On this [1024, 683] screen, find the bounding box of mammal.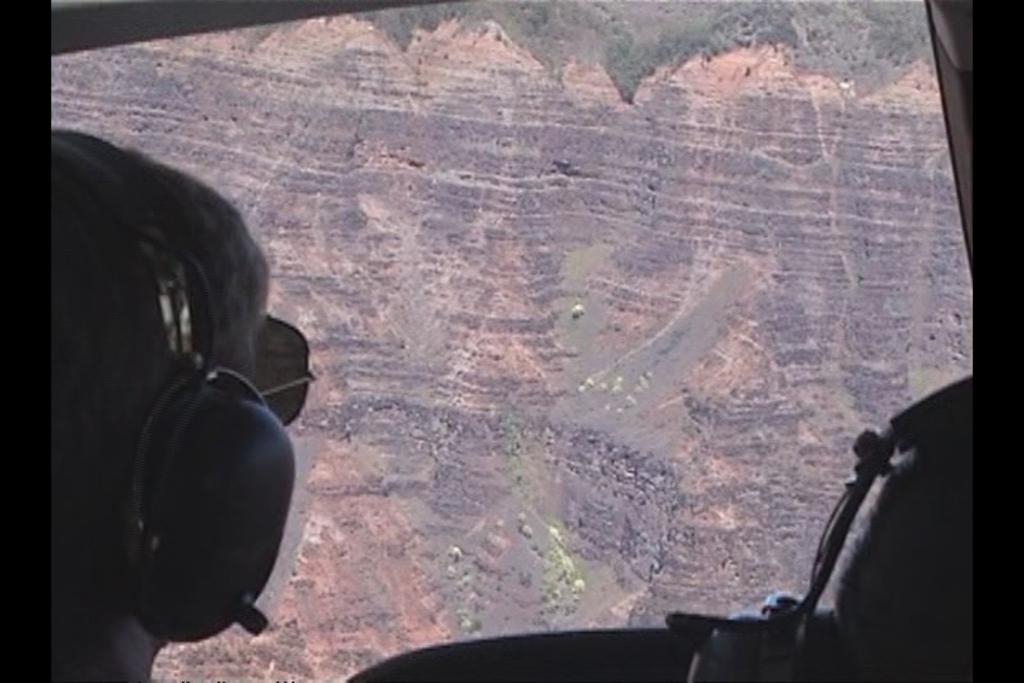
Bounding box: (687,418,970,682).
